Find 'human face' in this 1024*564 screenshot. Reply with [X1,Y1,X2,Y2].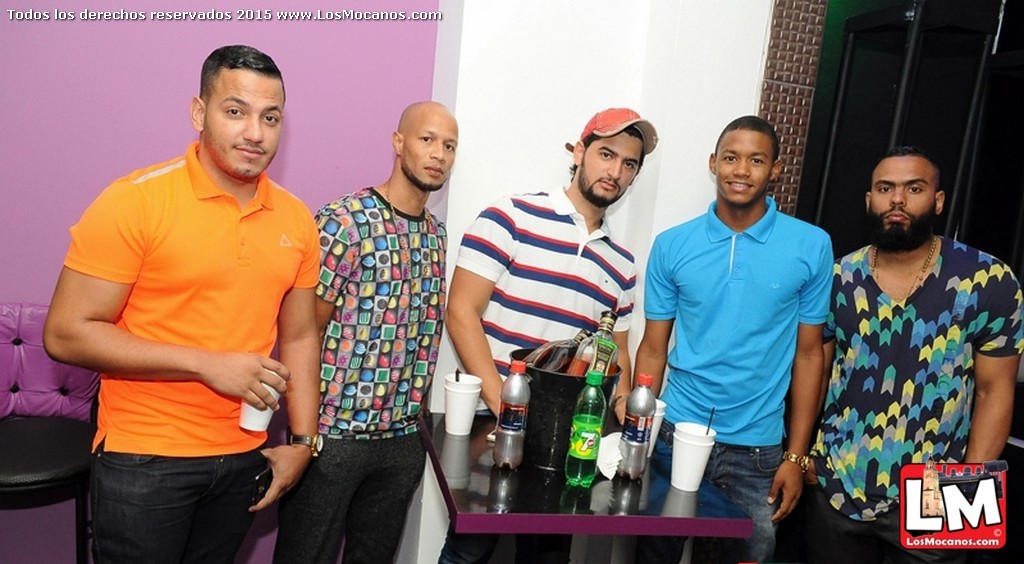
[582,131,642,198].
